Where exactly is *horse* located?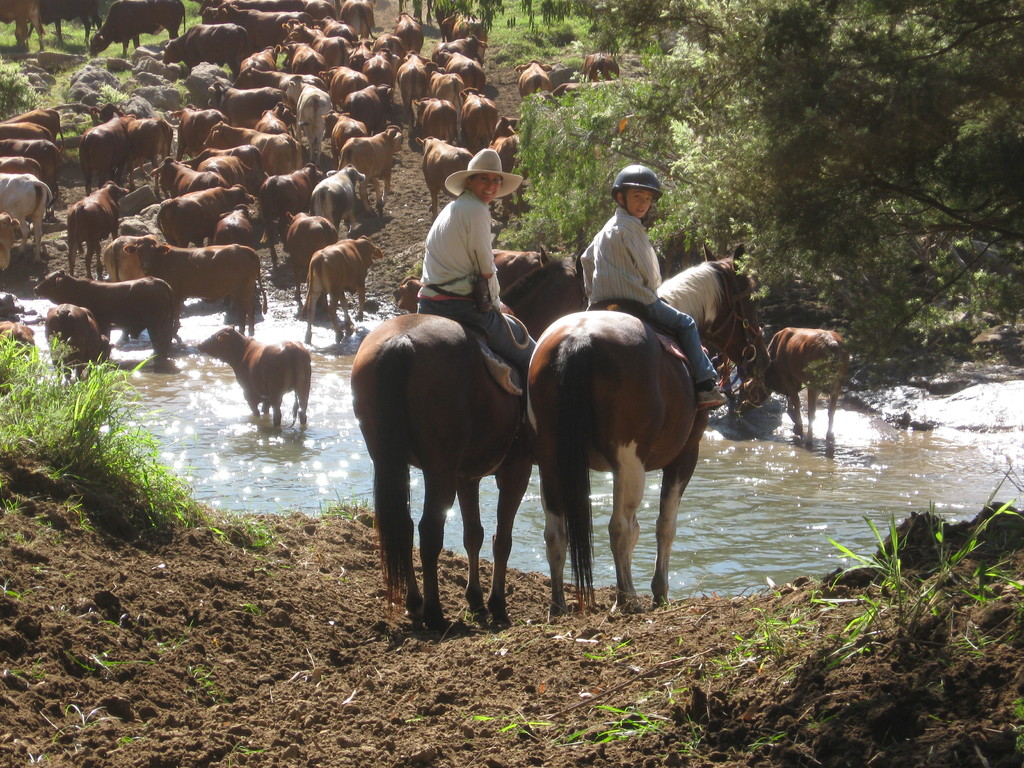
Its bounding box is crop(348, 244, 589, 631).
